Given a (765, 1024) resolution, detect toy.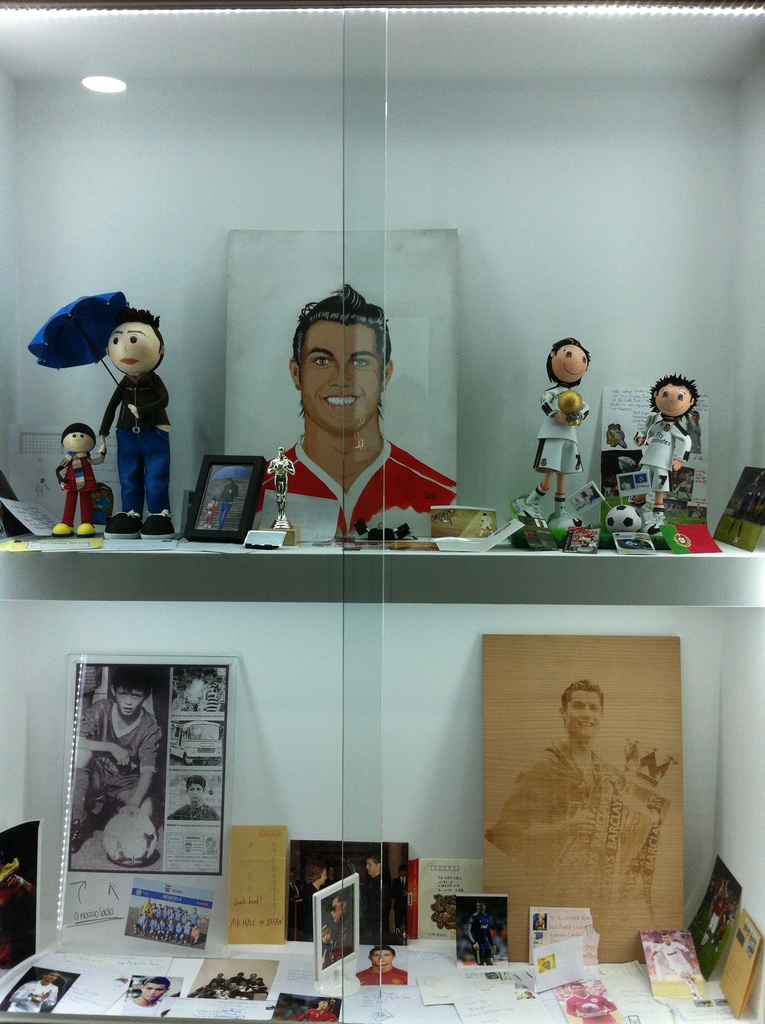
bbox(510, 339, 590, 549).
